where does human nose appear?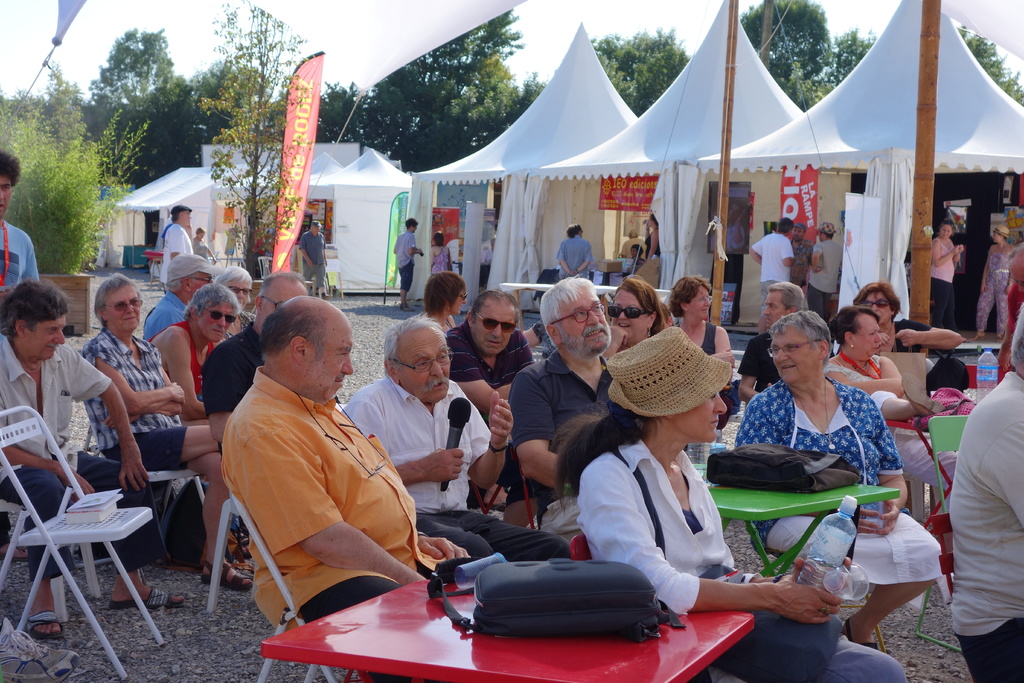
Appears at 584 311 600 325.
